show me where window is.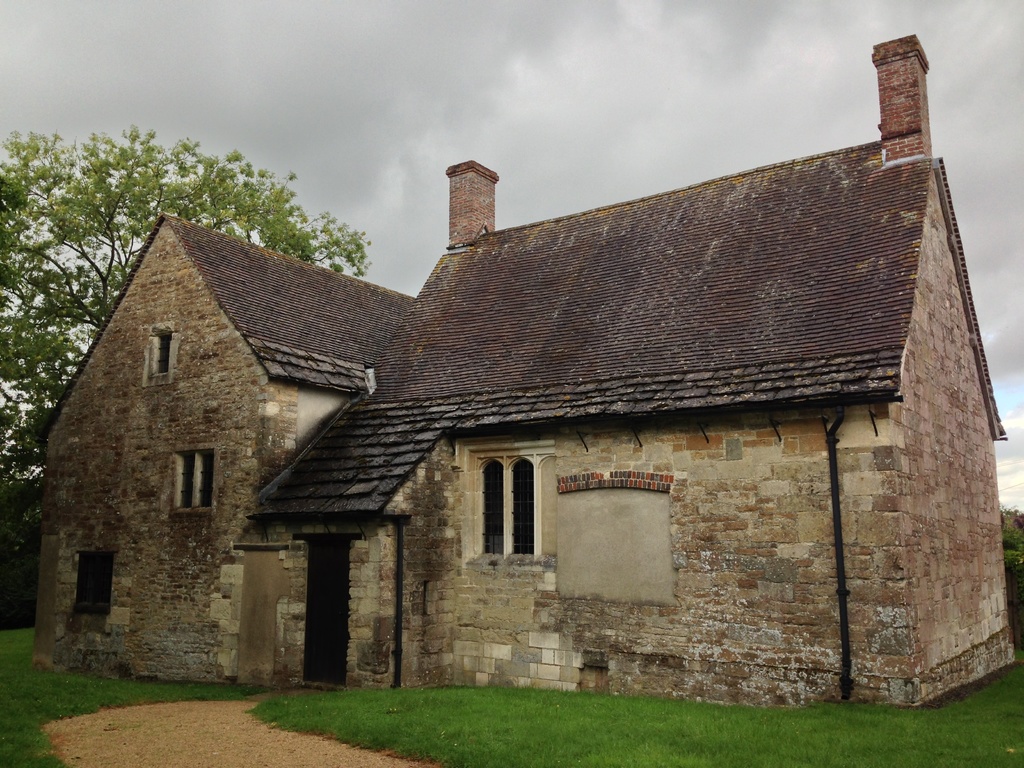
window is at [x1=476, y1=429, x2=545, y2=578].
